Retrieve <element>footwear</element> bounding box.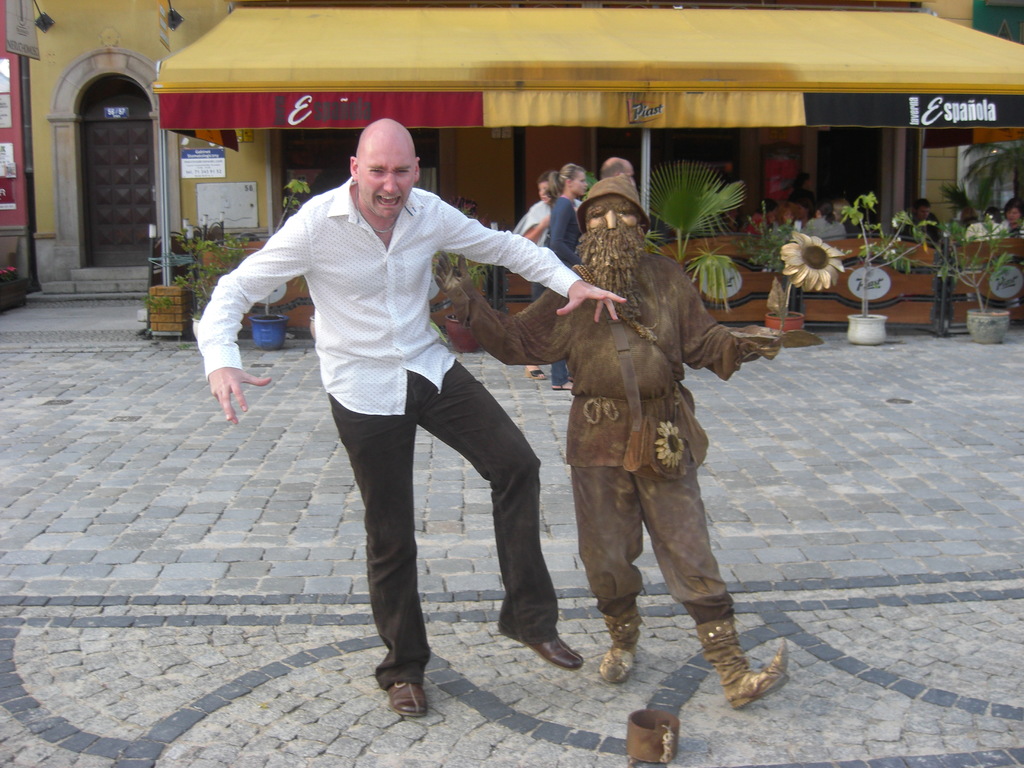
Bounding box: {"left": 728, "top": 637, "right": 794, "bottom": 701}.
